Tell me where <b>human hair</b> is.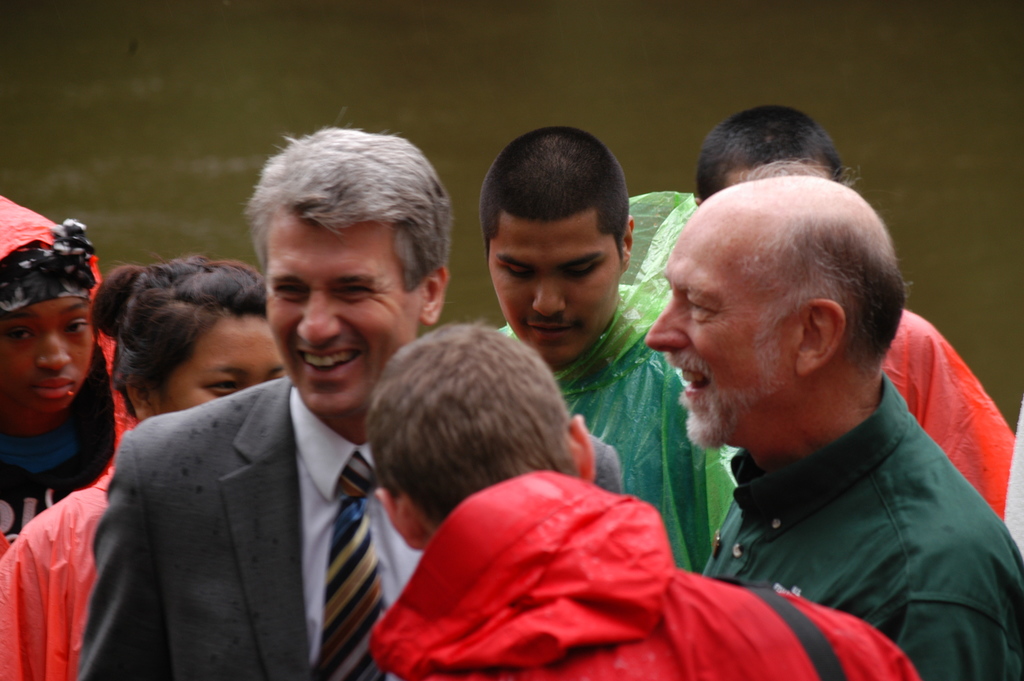
<b>human hair</b> is at pyautogui.locateOnScreen(739, 162, 906, 405).
